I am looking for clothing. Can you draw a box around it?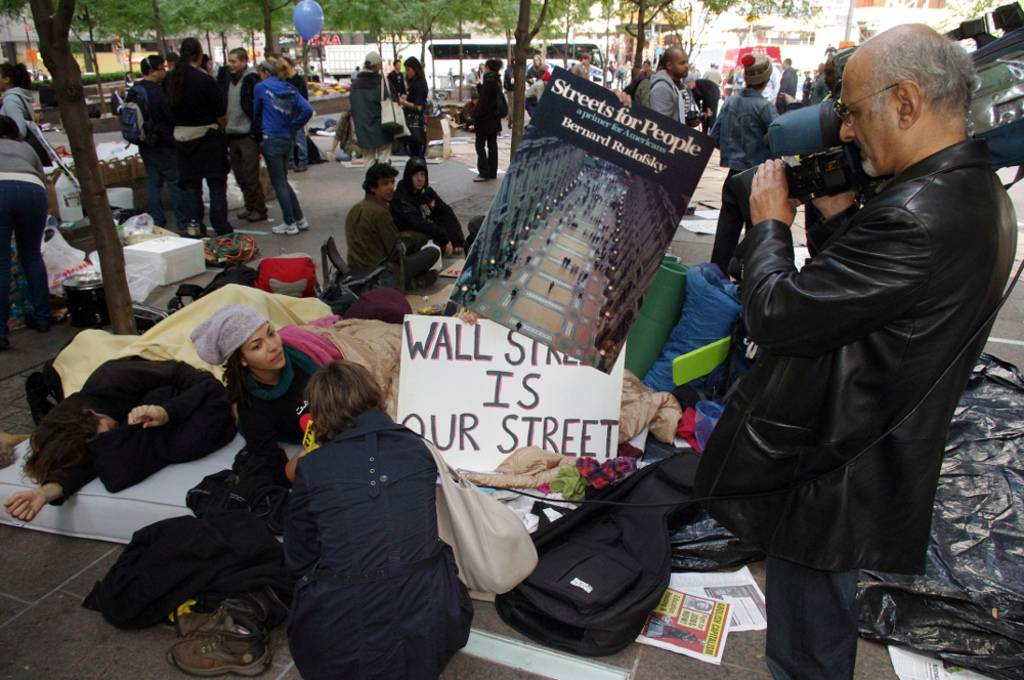
Sure, the bounding box is rect(0, 128, 49, 333).
